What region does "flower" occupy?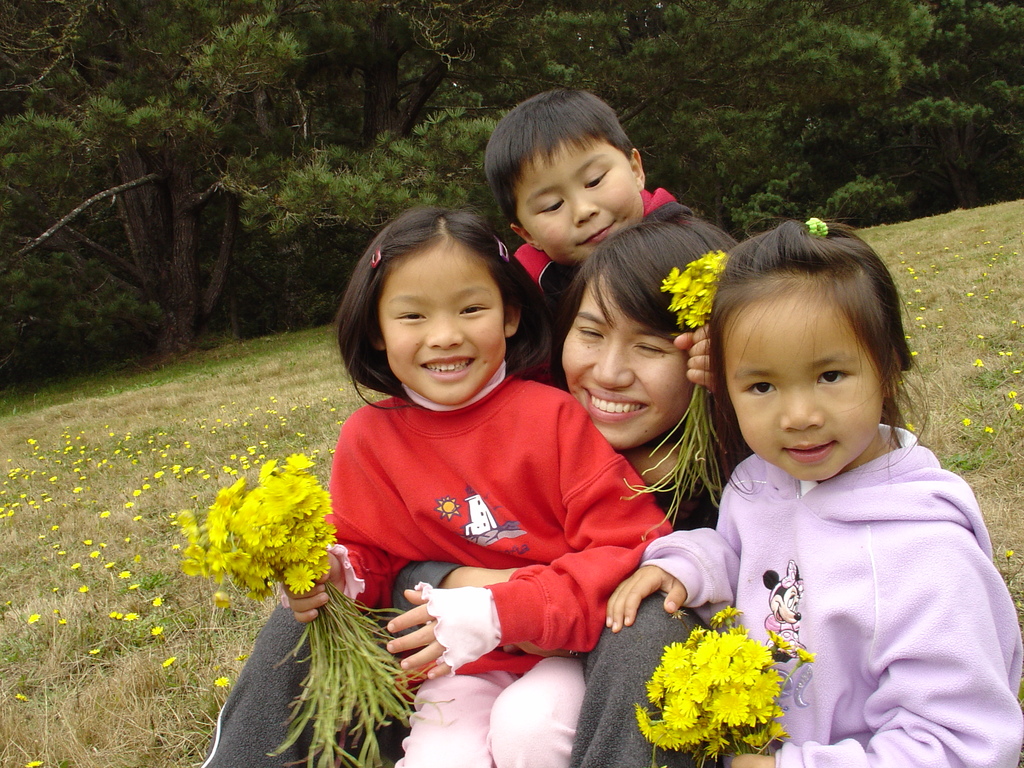
locate(20, 760, 42, 767).
